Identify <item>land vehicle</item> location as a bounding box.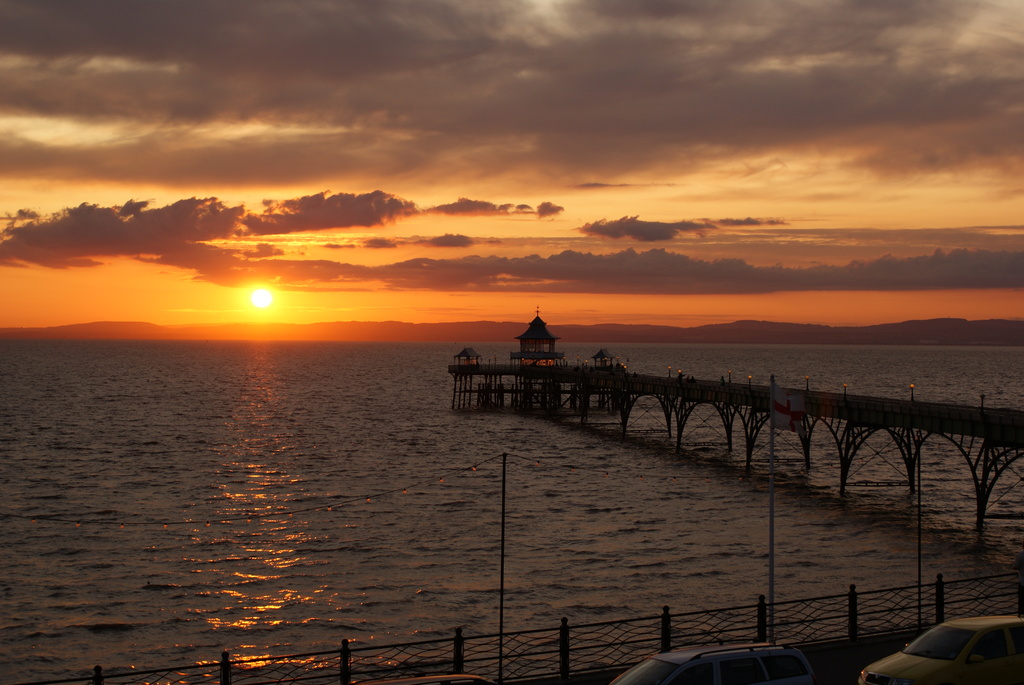
x1=609 y1=638 x2=816 y2=684.
